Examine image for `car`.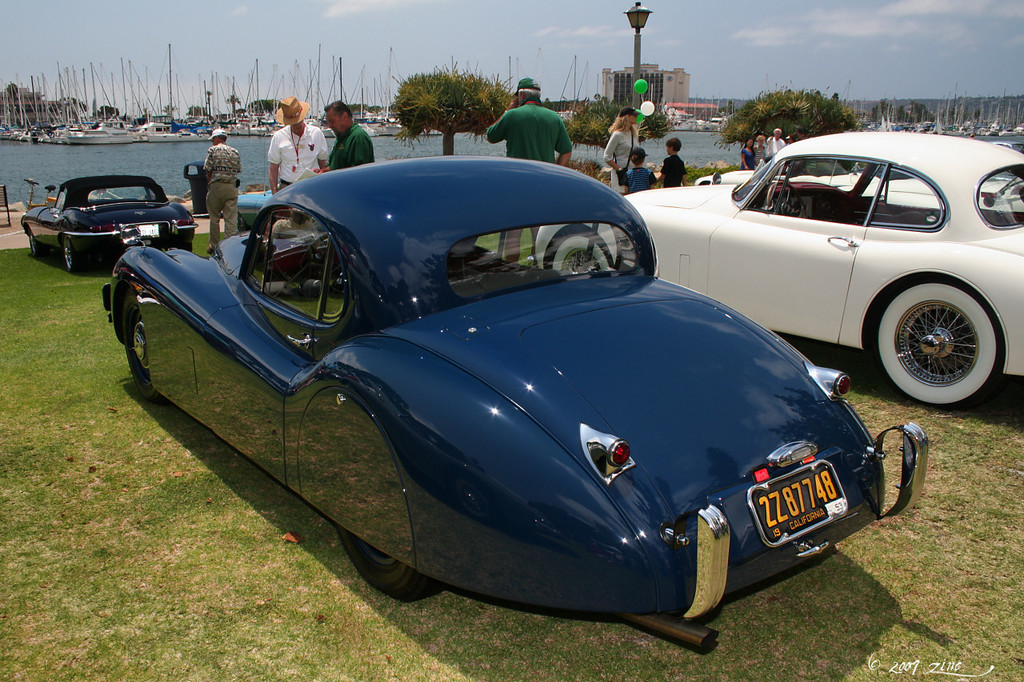
Examination result: bbox=(535, 130, 1023, 413).
